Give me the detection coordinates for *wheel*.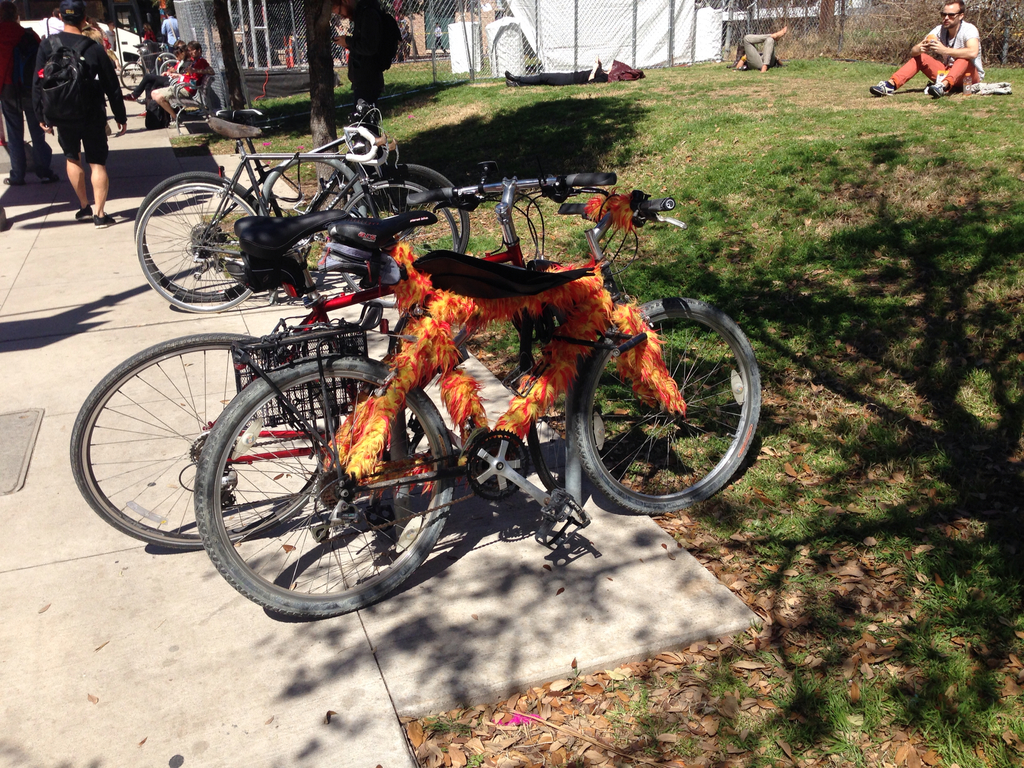
577,296,749,511.
